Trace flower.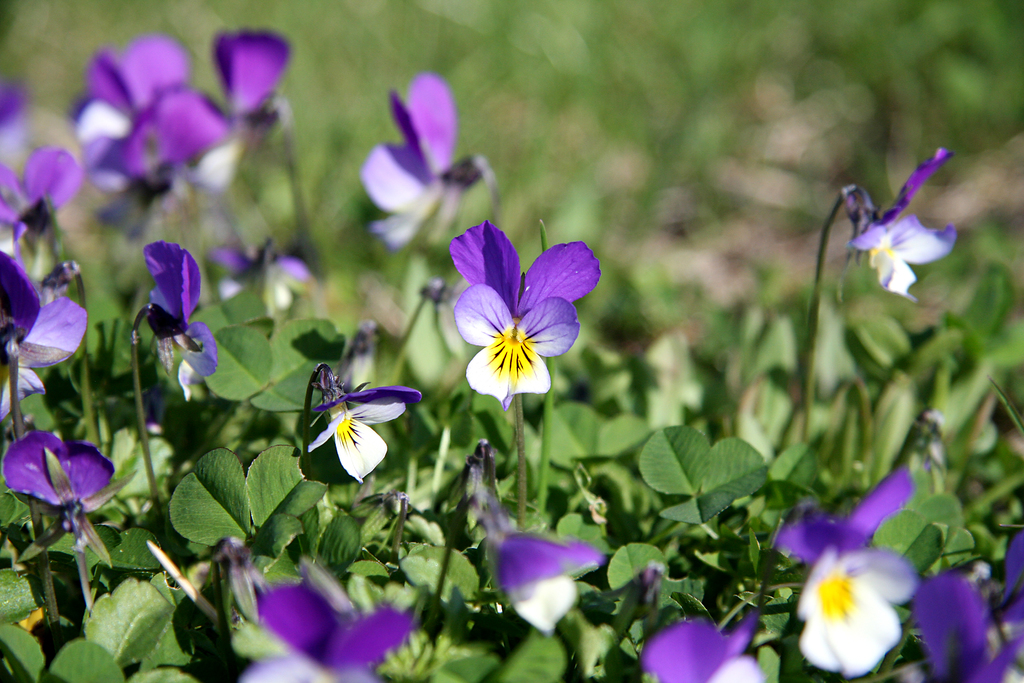
Traced to box(788, 541, 920, 678).
